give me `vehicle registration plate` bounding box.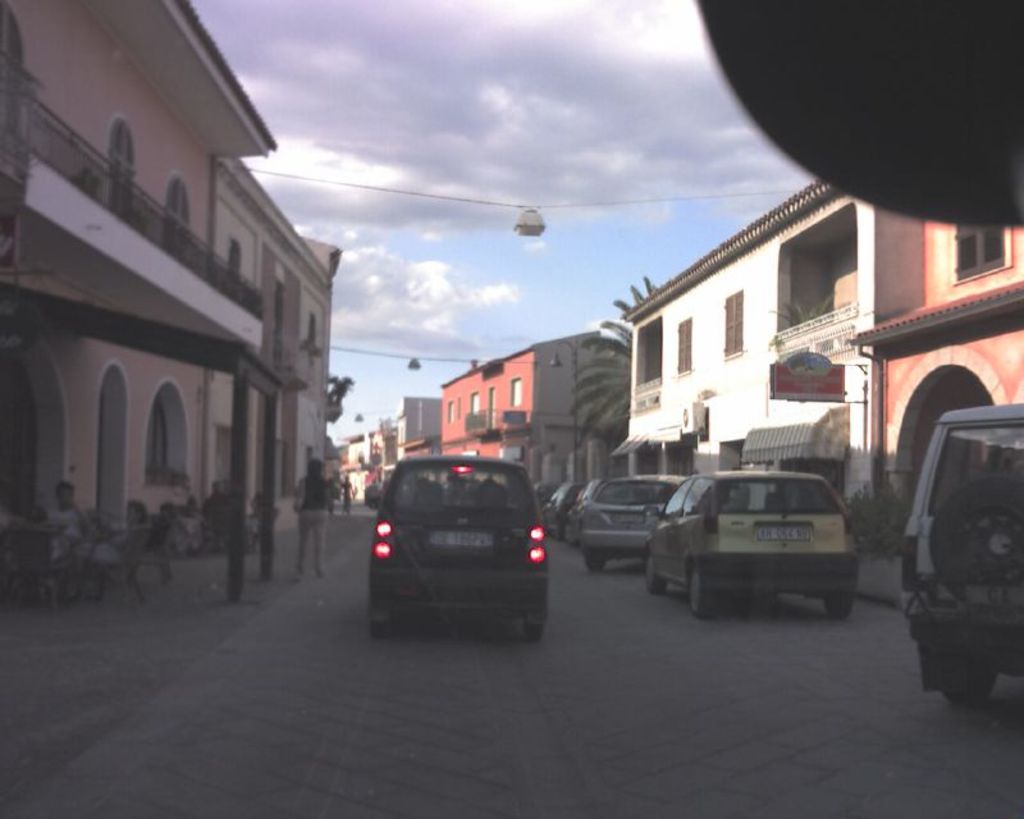
locate(426, 527, 495, 548).
